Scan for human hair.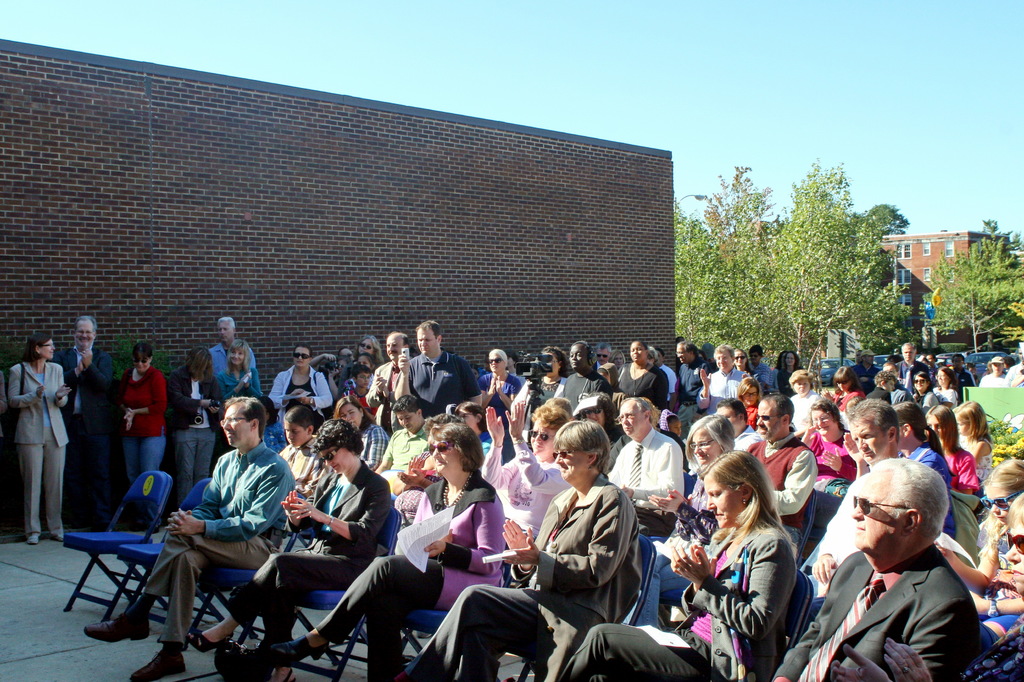
Scan result: 868,456,950,545.
